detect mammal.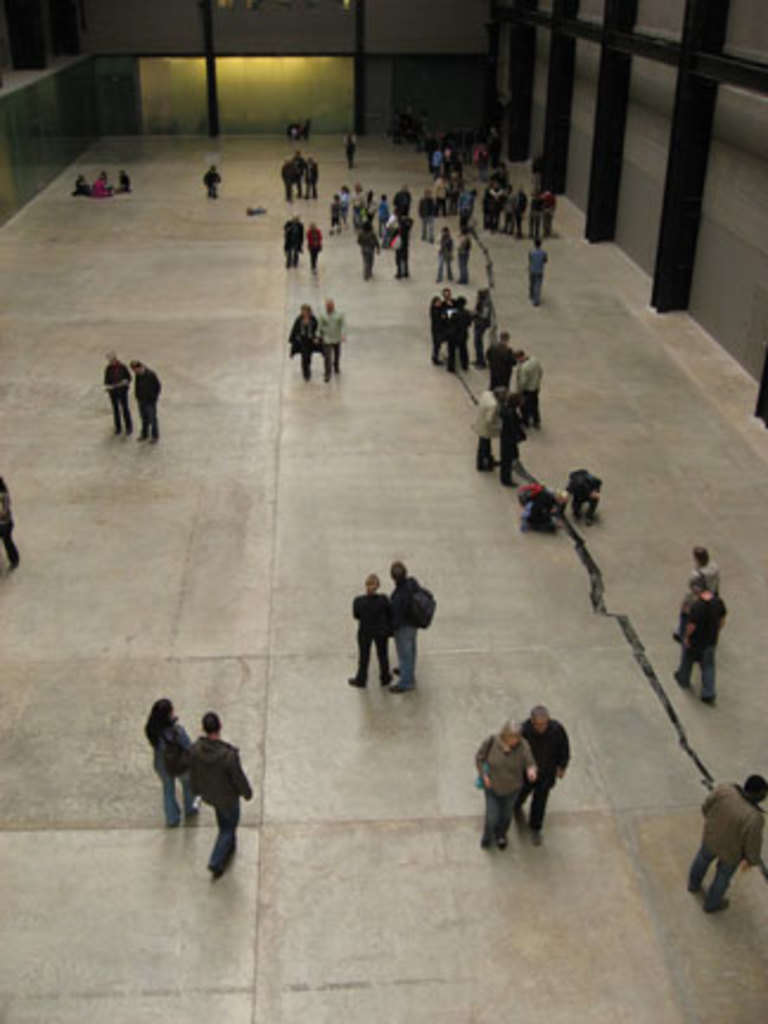
Detected at box=[289, 149, 306, 192].
